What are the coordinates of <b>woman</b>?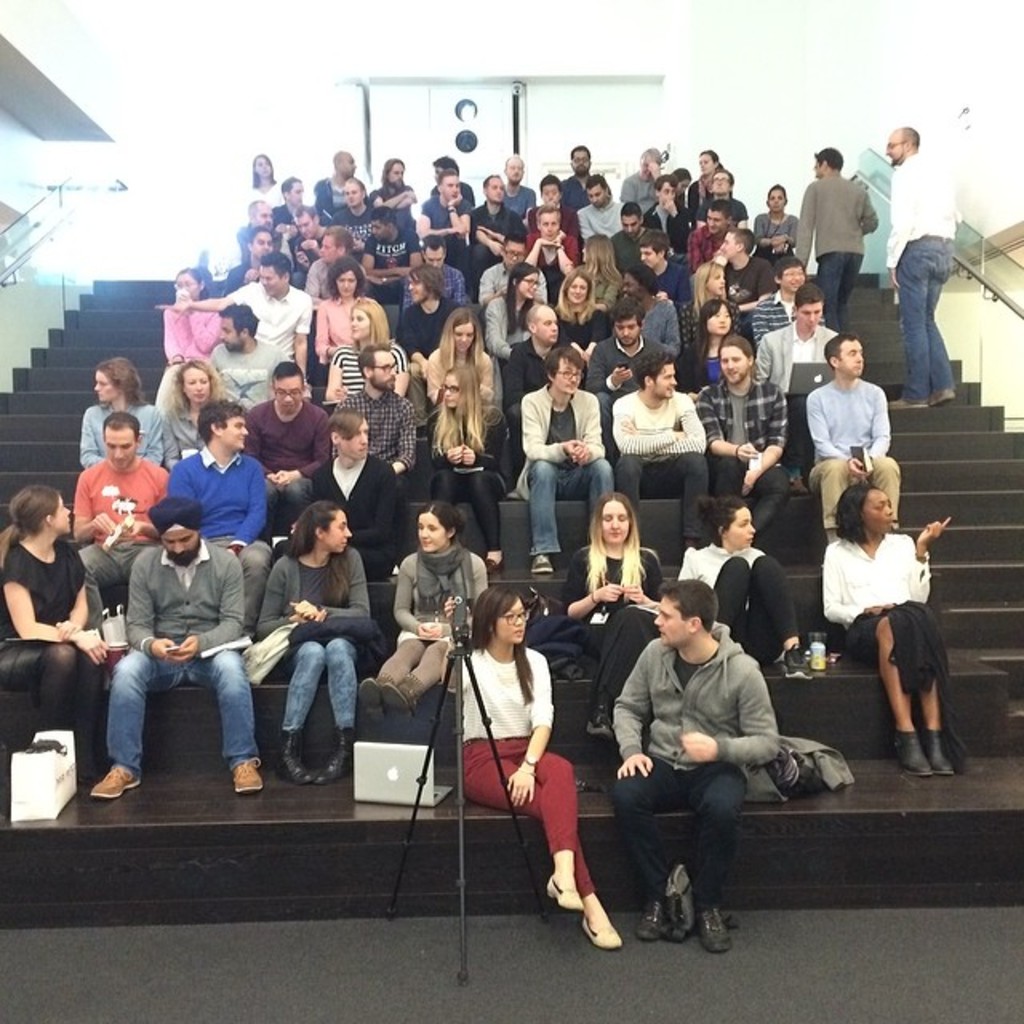
{"left": 690, "top": 146, "right": 730, "bottom": 222}.
